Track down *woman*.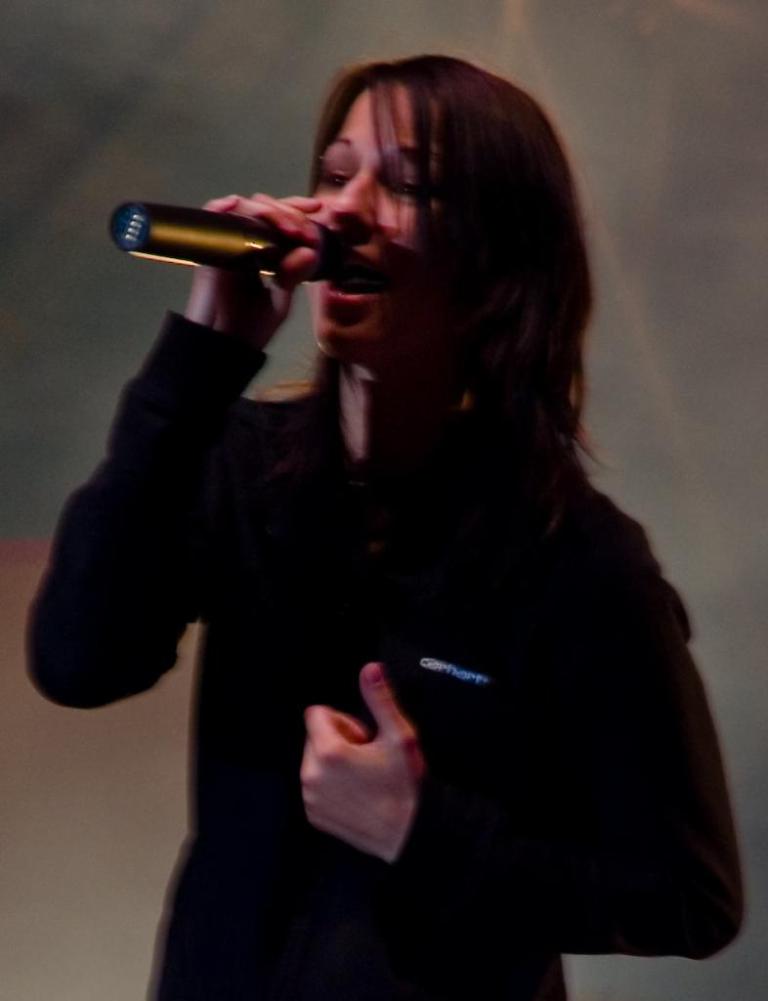
Tracked to left=53, top=5, right=689, bottom=991.
